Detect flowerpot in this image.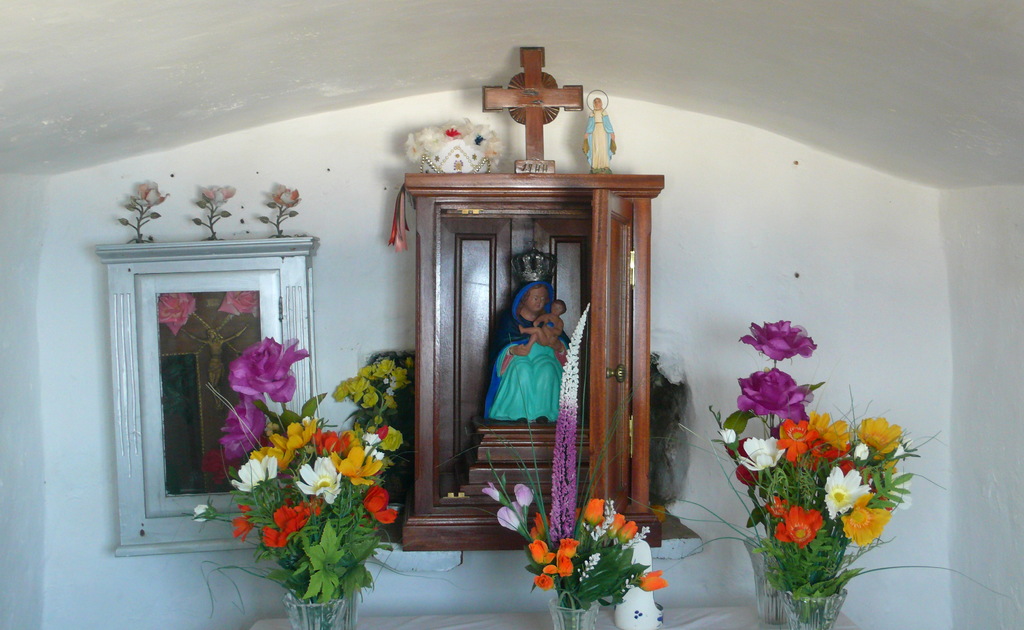
Detection: crop(552, 602, 598, 629).
